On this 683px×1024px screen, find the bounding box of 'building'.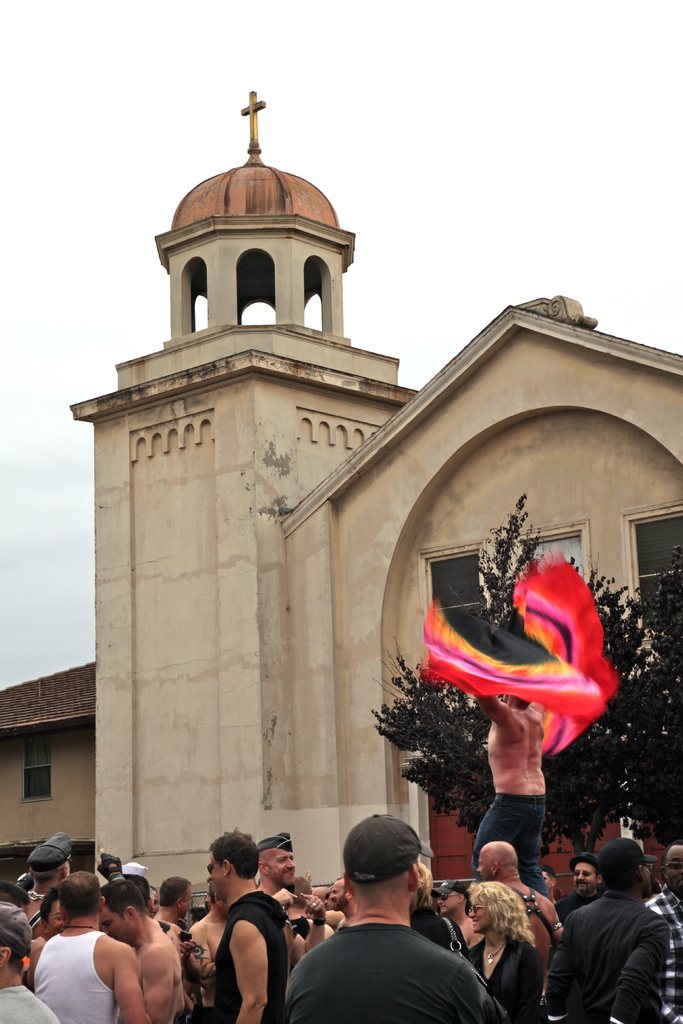
Bounding box: detection(69, 90, 682, 920).
